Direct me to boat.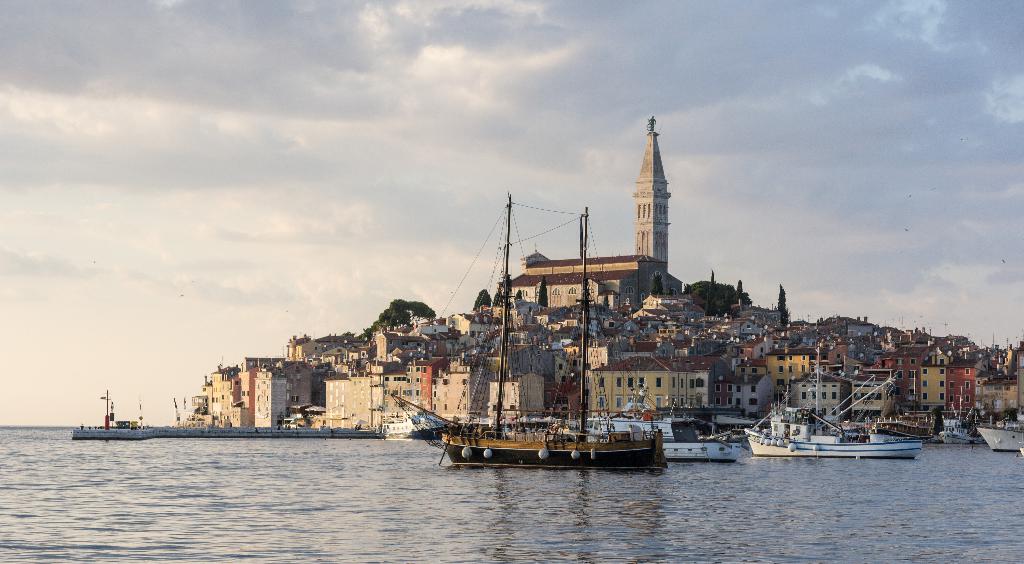
Direction: 391, 189, 669, 470.
